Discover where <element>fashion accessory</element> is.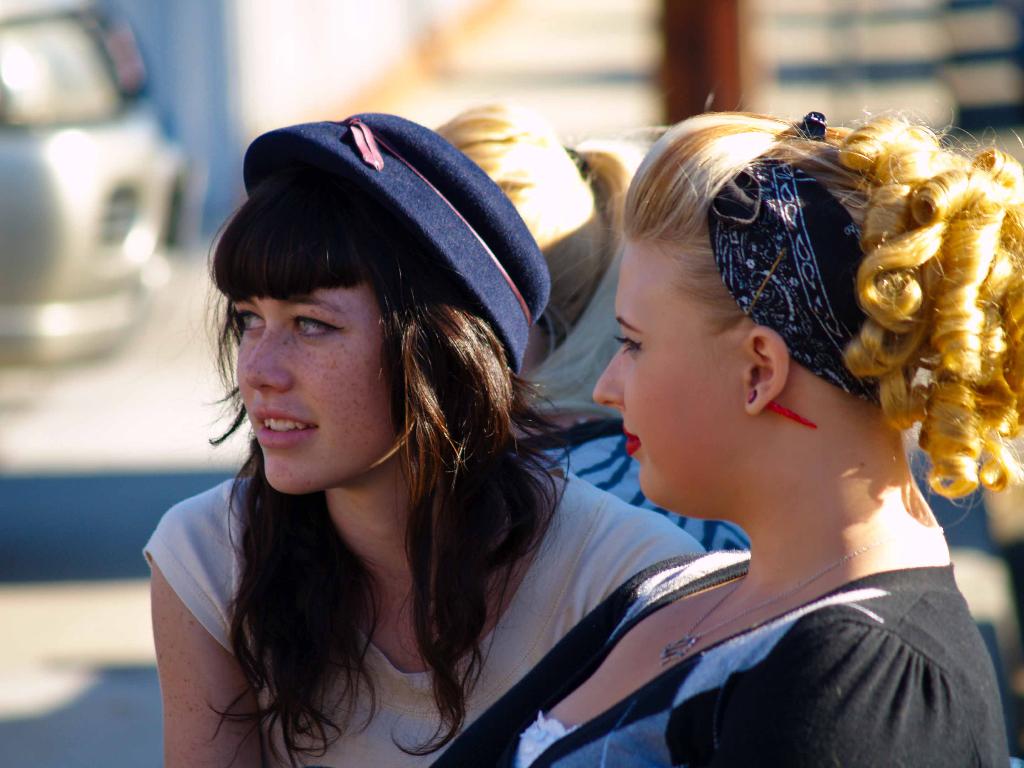
Discovered at rect(703, 110, 883, 409).
